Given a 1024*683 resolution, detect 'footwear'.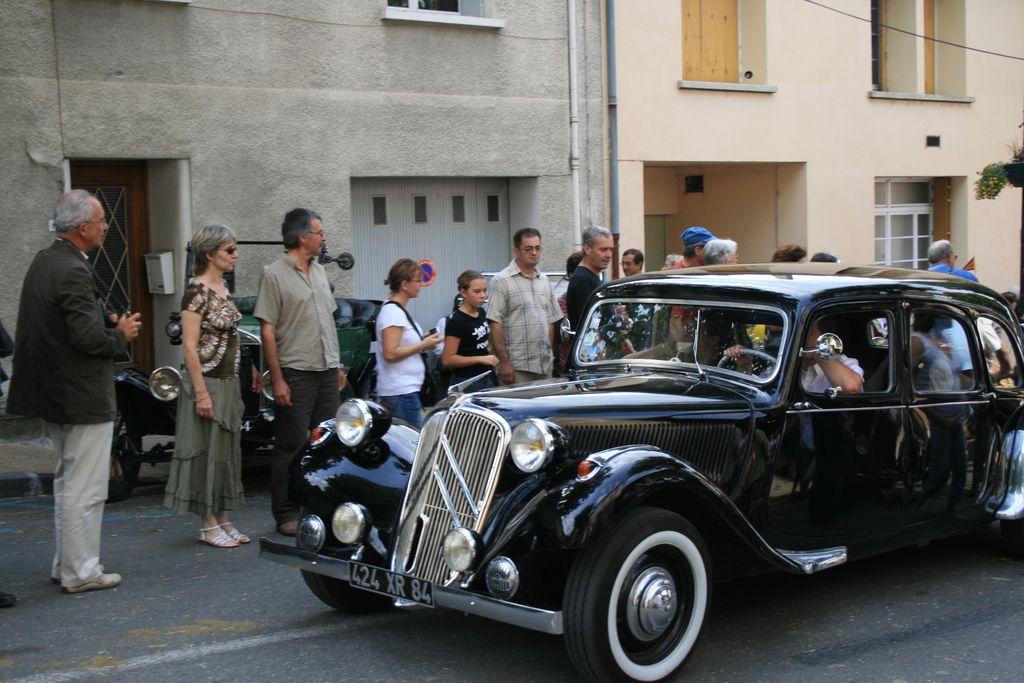
0 591 17 607.
